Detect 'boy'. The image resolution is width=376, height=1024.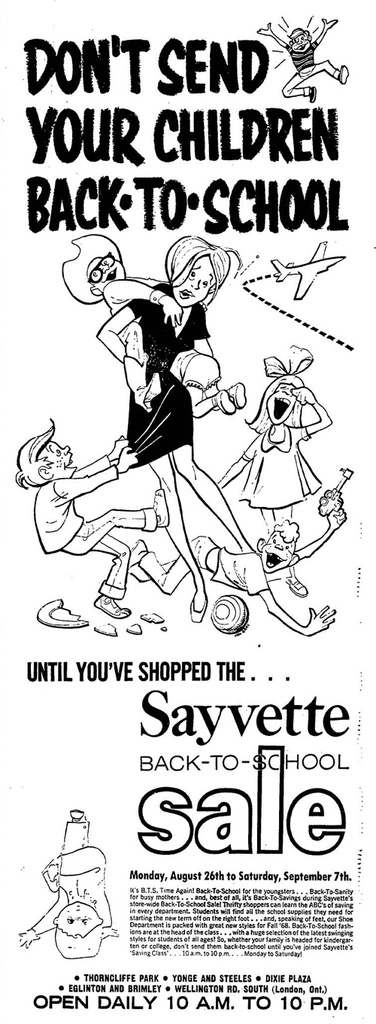
(x1=62, y1=236, x2=206, y2=409).
